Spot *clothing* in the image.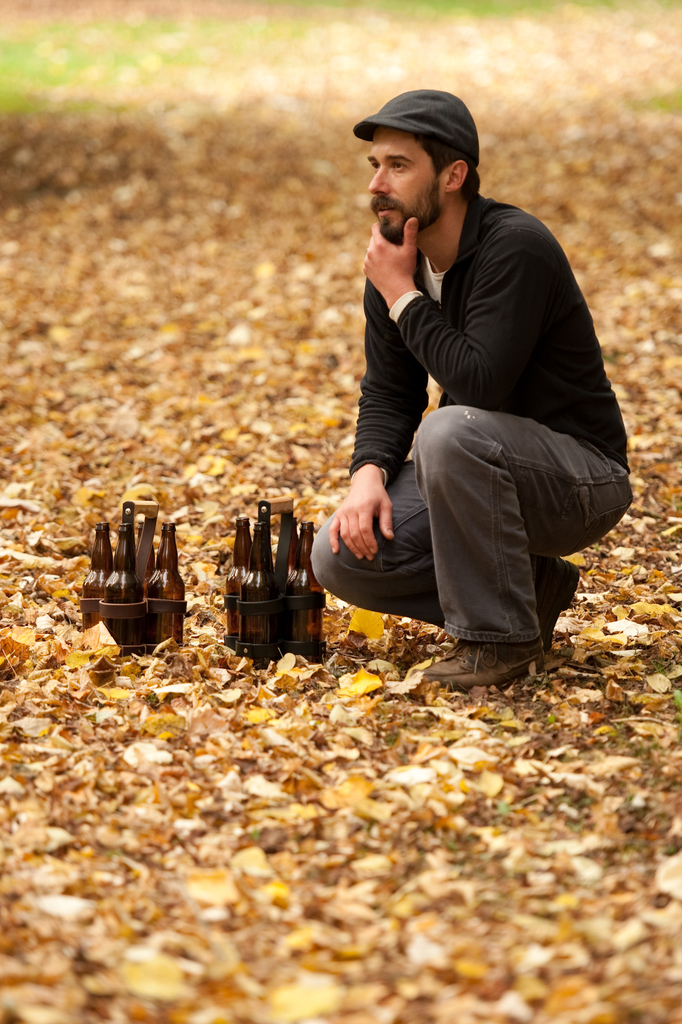
*clothing* found at region(313, 134, 614, 655).
